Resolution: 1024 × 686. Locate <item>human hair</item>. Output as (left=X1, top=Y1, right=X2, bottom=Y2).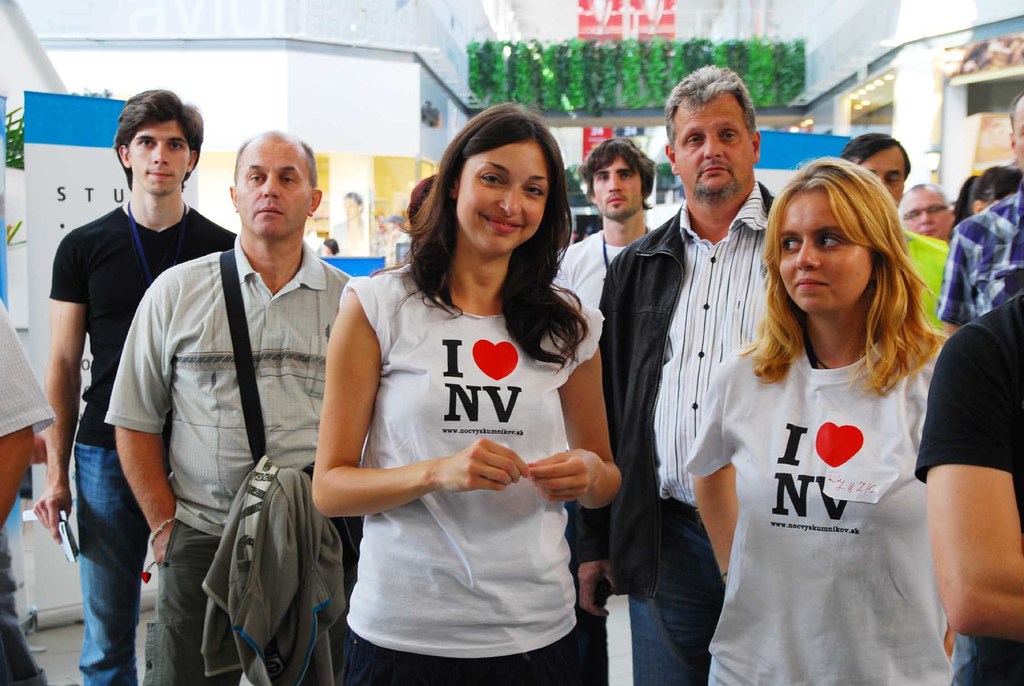
(left=323, top=236, right=337, bottom=252).
